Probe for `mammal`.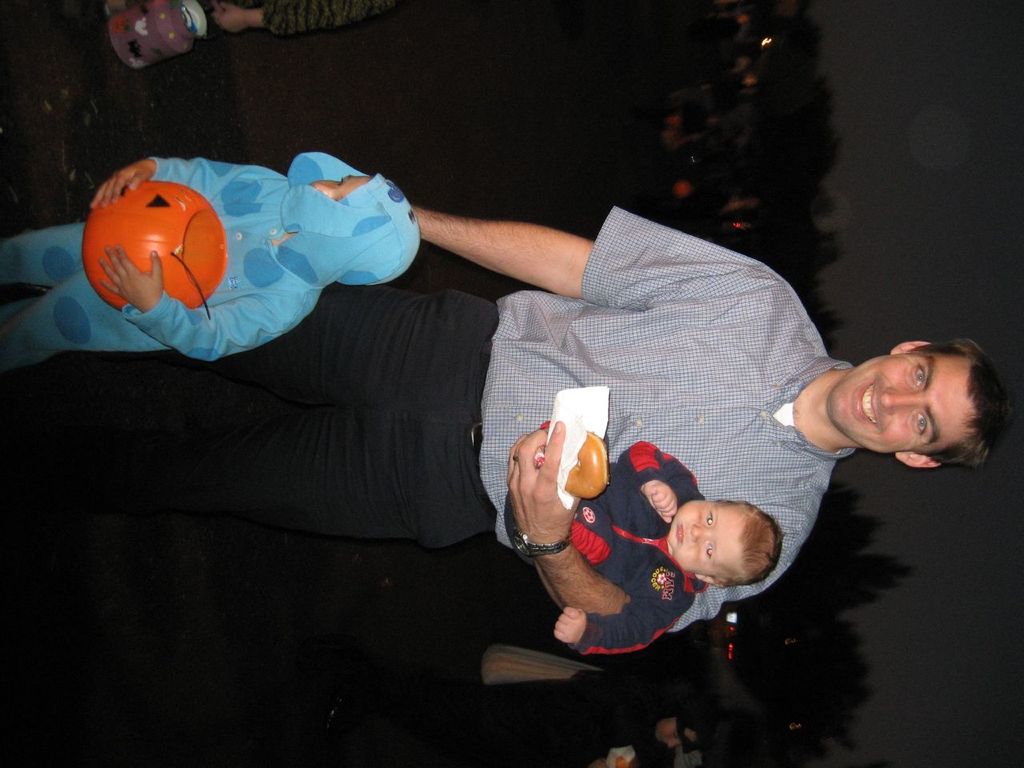
Probe result: (334,696,710,767).
